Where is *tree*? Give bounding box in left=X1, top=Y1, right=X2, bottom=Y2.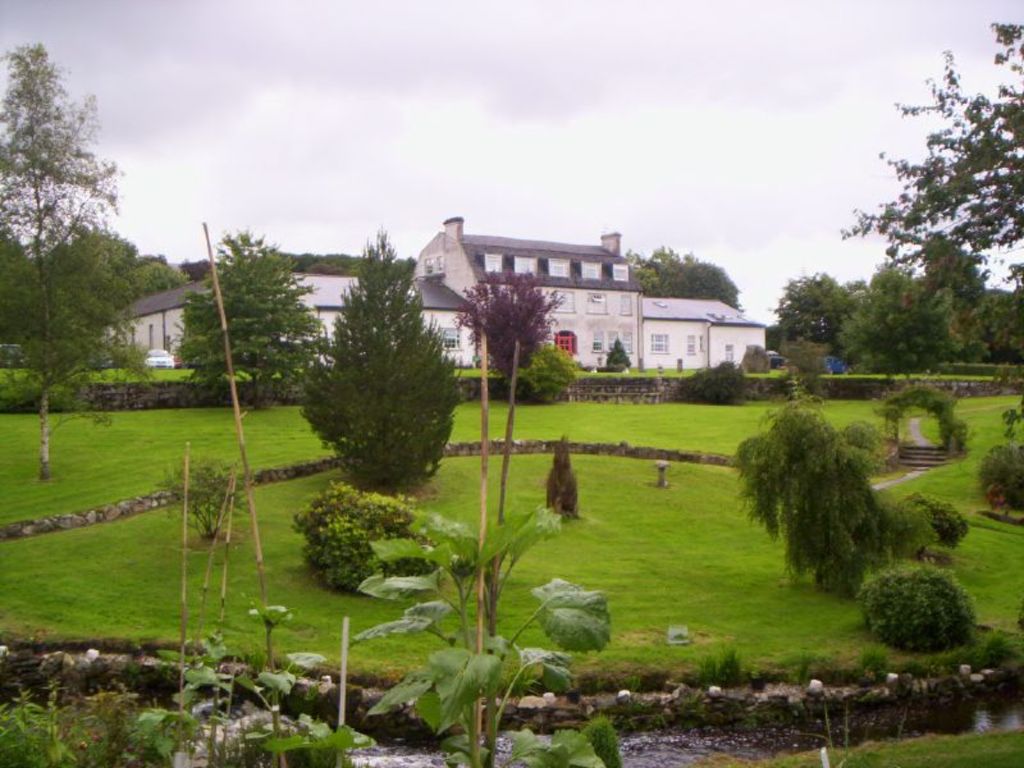
left=992, top=264, right=1023, bottom=360.
